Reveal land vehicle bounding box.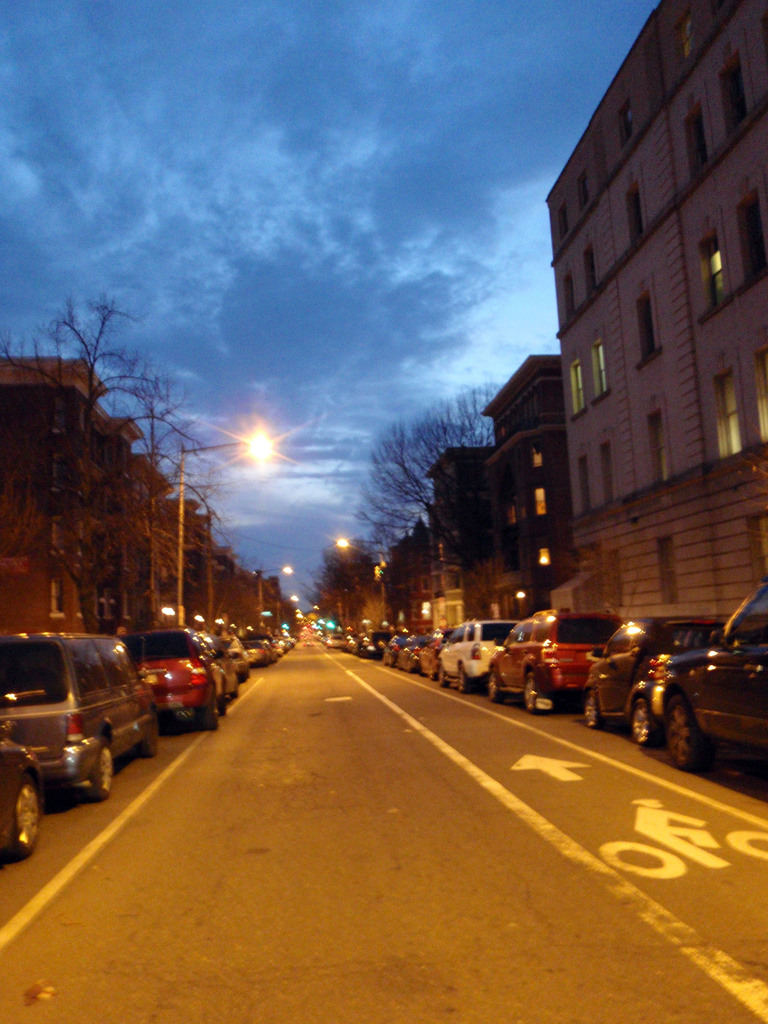
Revealed: bbox(438, 620, 515, 692).
